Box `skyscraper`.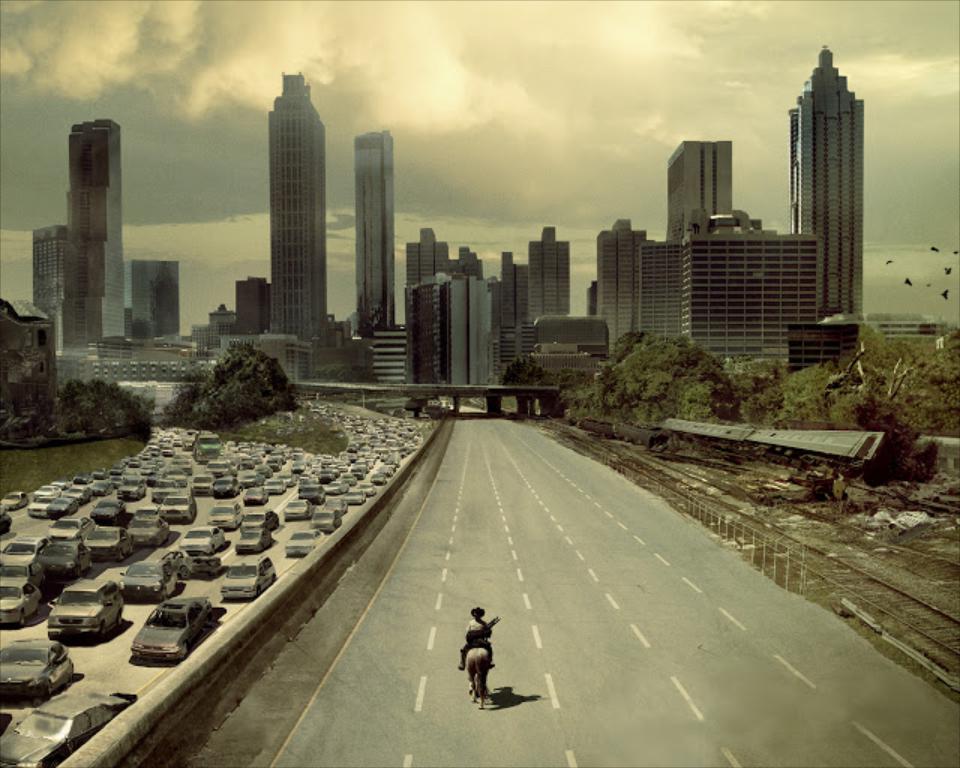
(x1=356, y1=124, x2=390, y2=337).
